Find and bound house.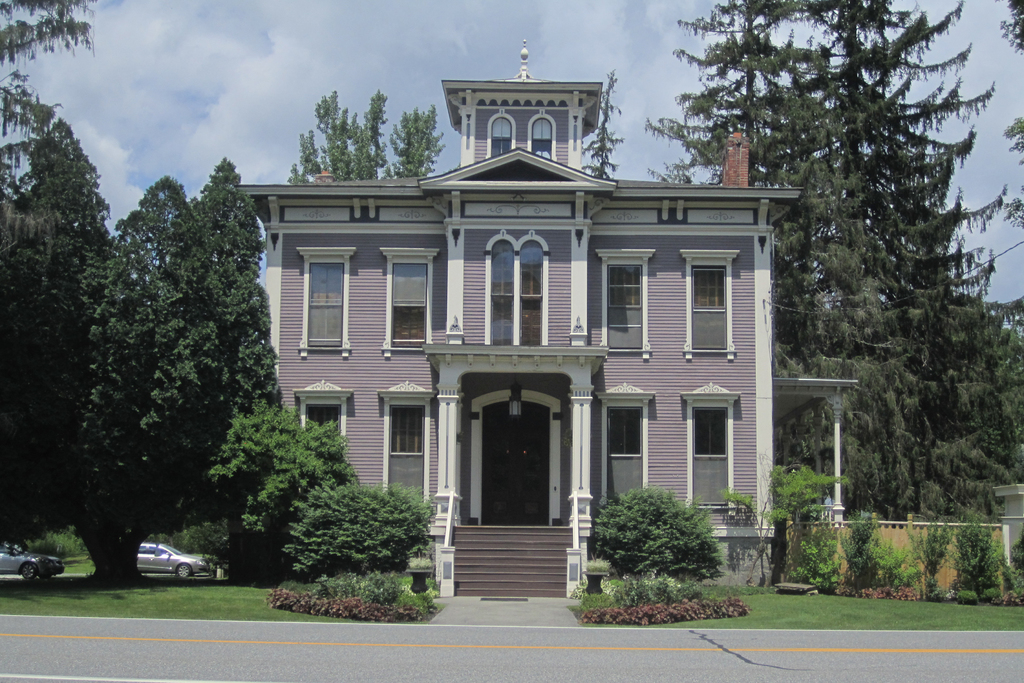
Bound: {"x1": 234, "y1": 112, "x2": 813, "y2": 577}.
